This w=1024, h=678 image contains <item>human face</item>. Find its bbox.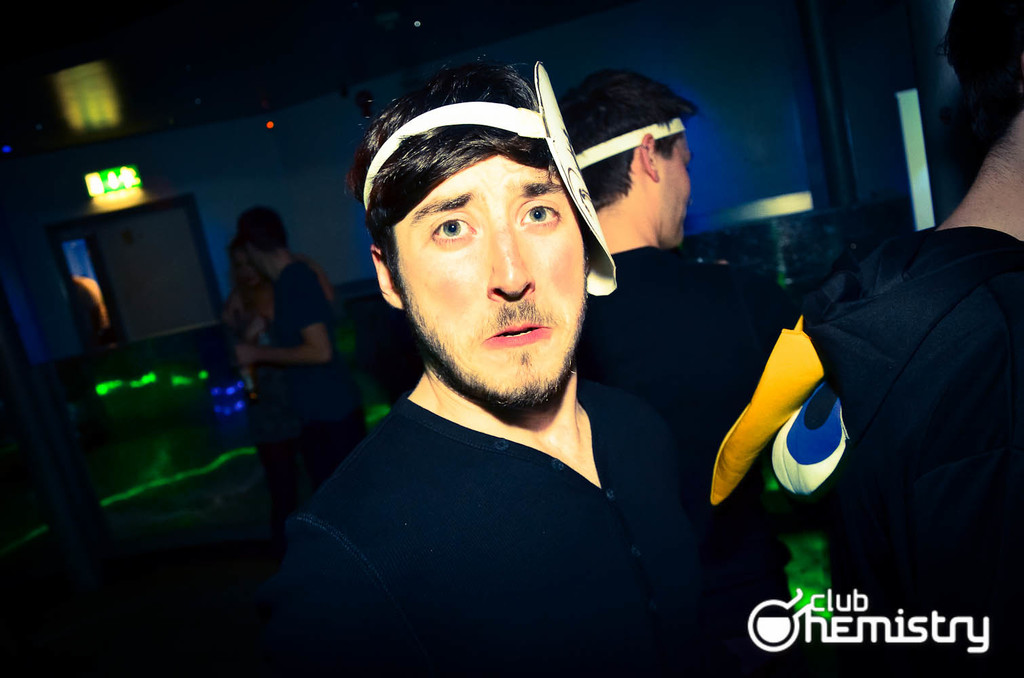
crop(392, 152, 598, 412).
